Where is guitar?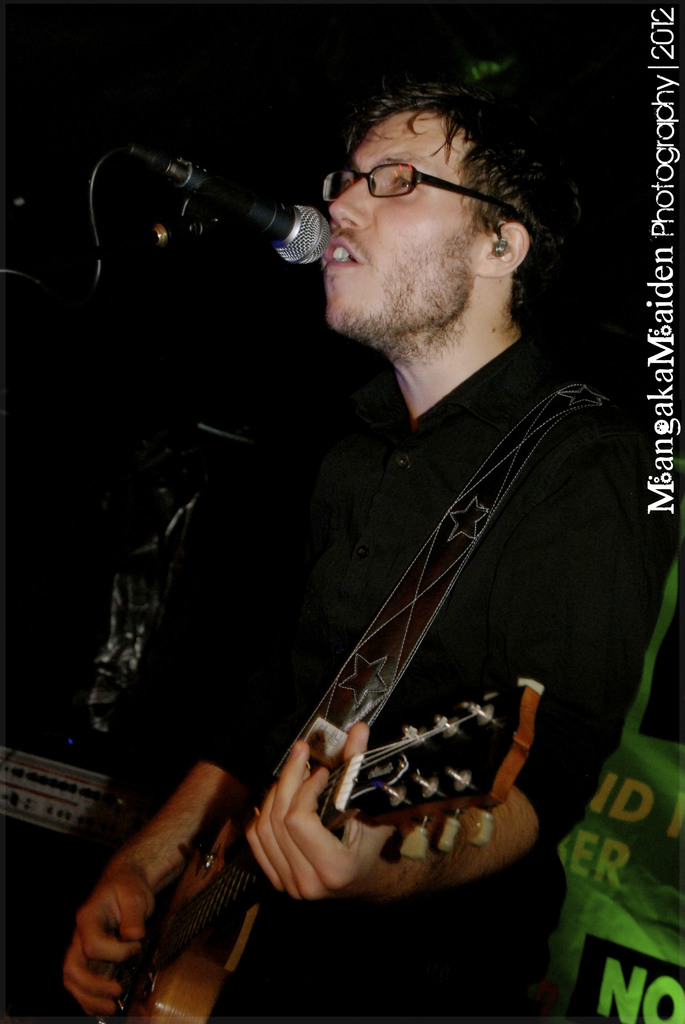
228, 340, 599, 967.
